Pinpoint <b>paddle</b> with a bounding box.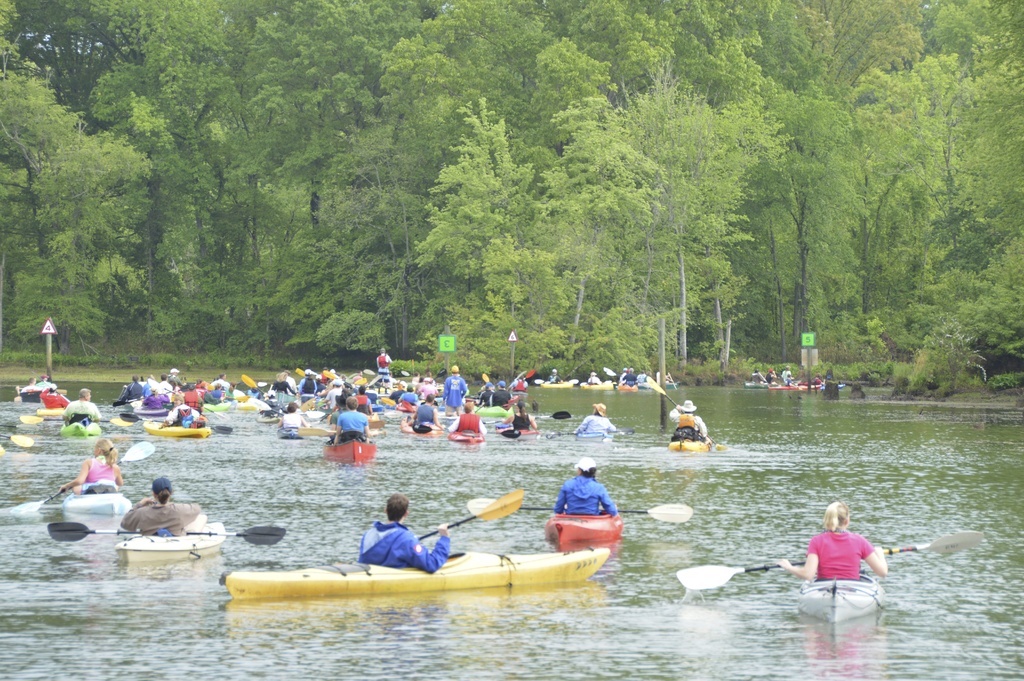
x1=647, y1=377, x2=722, y2=450.
